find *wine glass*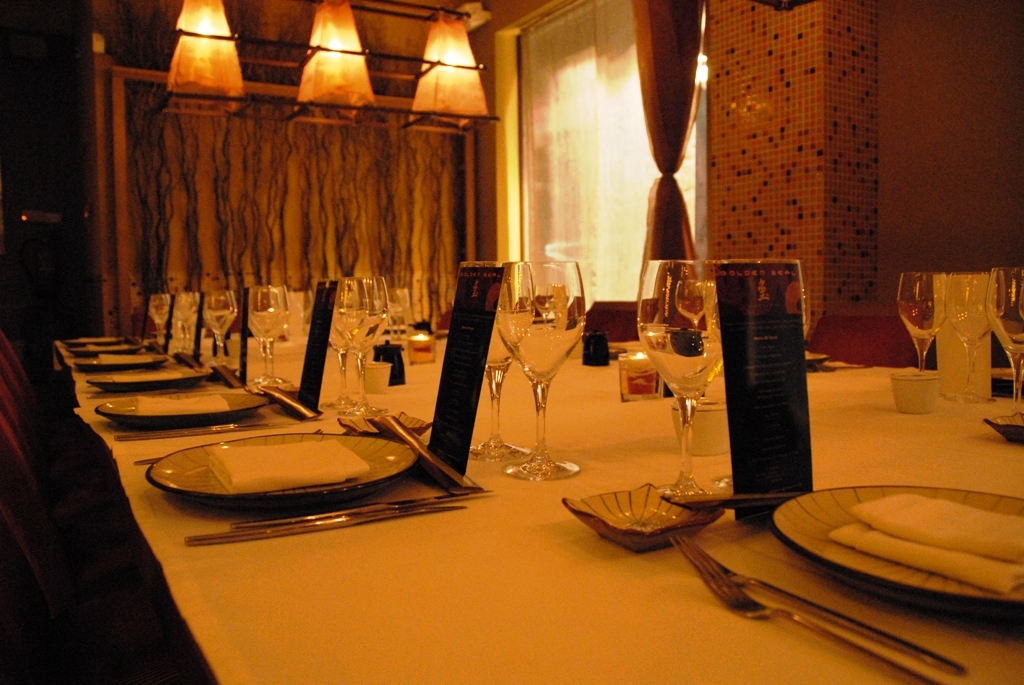
[175,293,196,349]
